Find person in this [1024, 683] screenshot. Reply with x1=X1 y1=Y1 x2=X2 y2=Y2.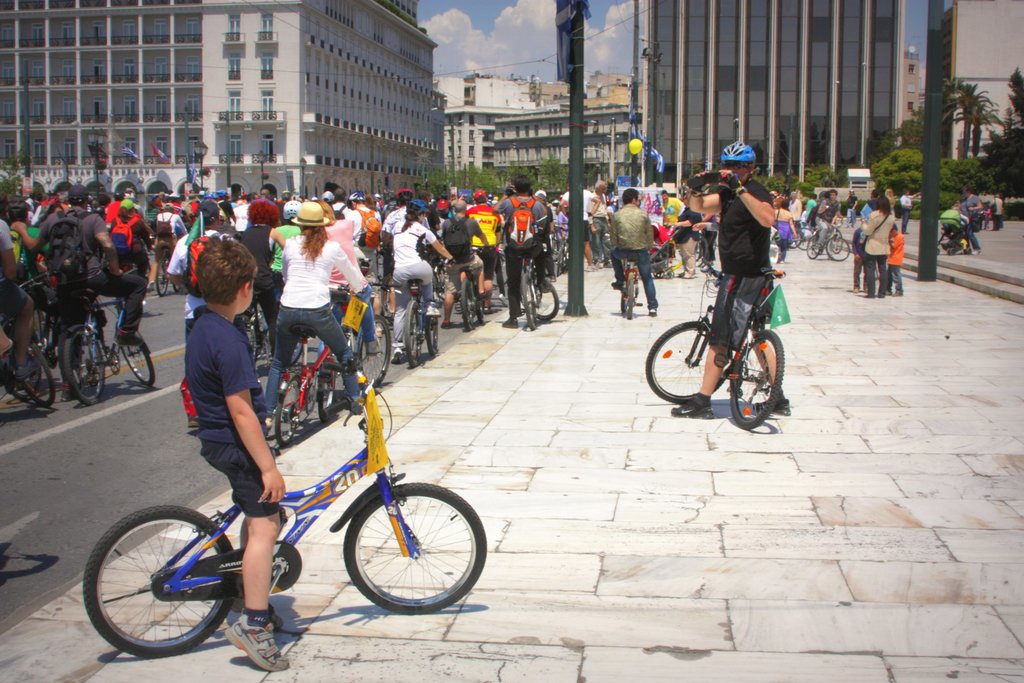
x1=192 y1=238 x2=298 y2=670.
